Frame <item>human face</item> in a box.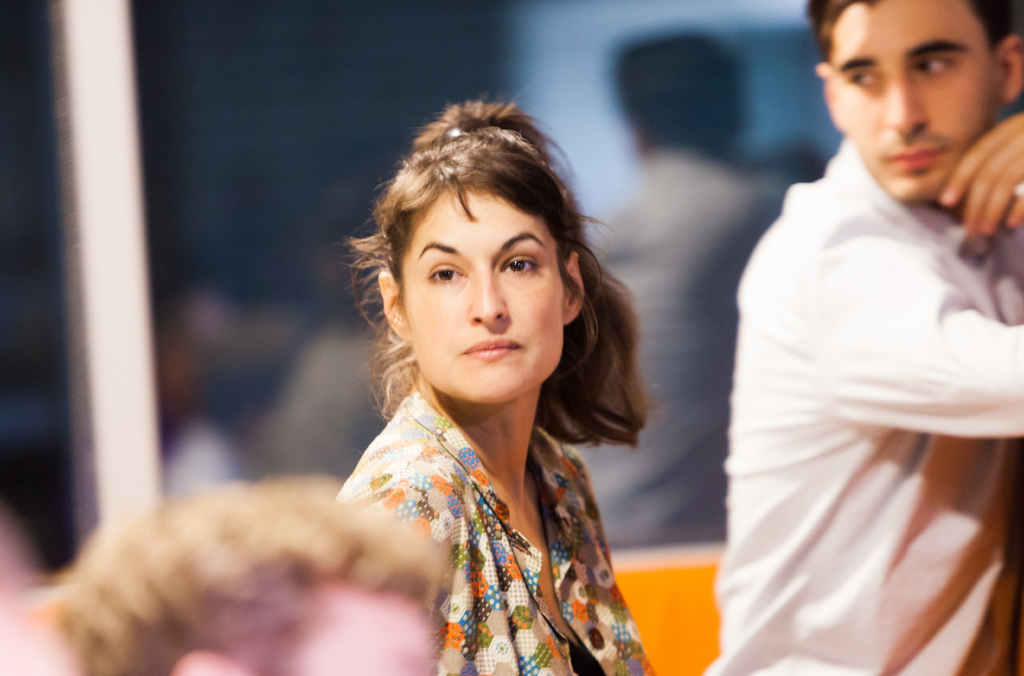
396,182,572,401.
